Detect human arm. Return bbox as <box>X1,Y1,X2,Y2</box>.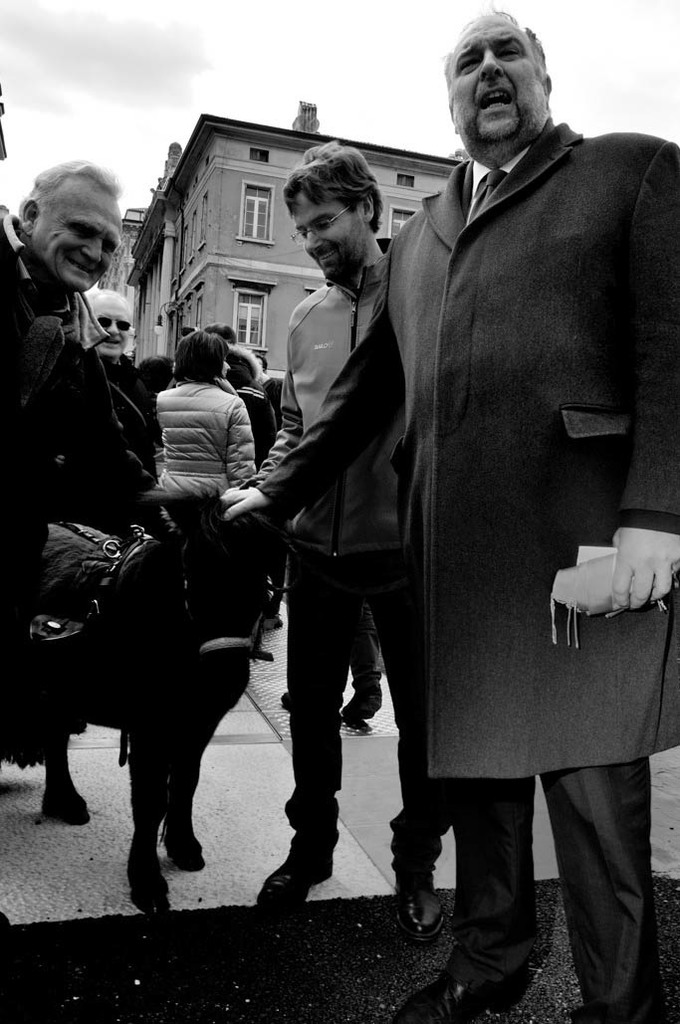
<box>134,368,166,475</box>.
